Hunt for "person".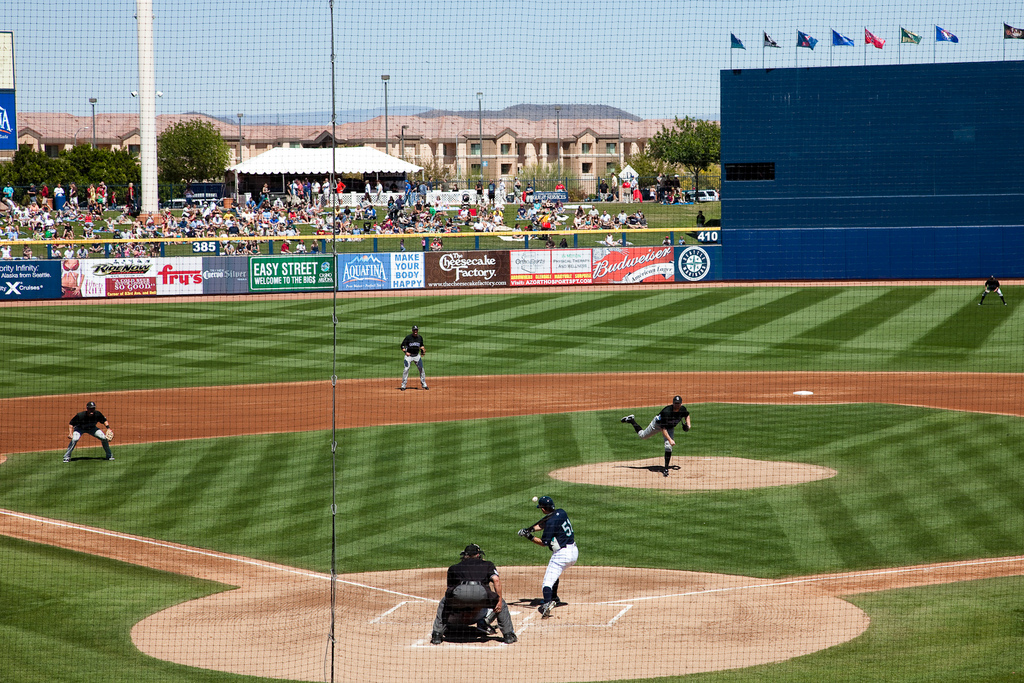
Hunted down at [left=676, top=237, right=687, bottom=248].
